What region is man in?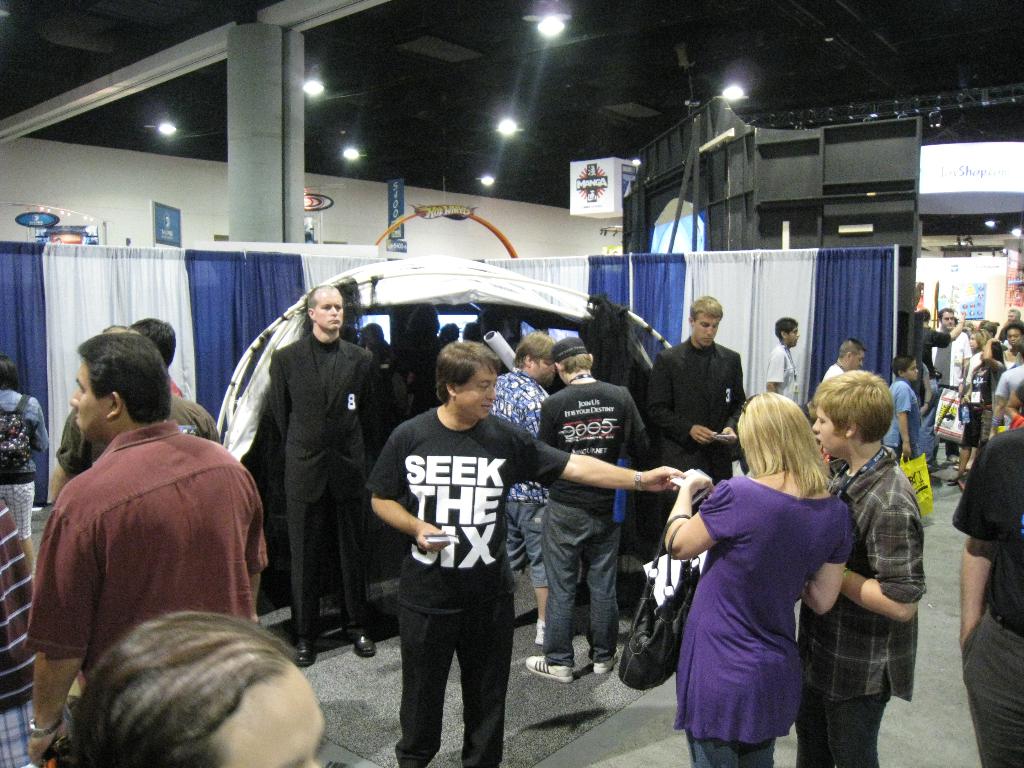
(left=523, top=337, right=644, bottom=679).
